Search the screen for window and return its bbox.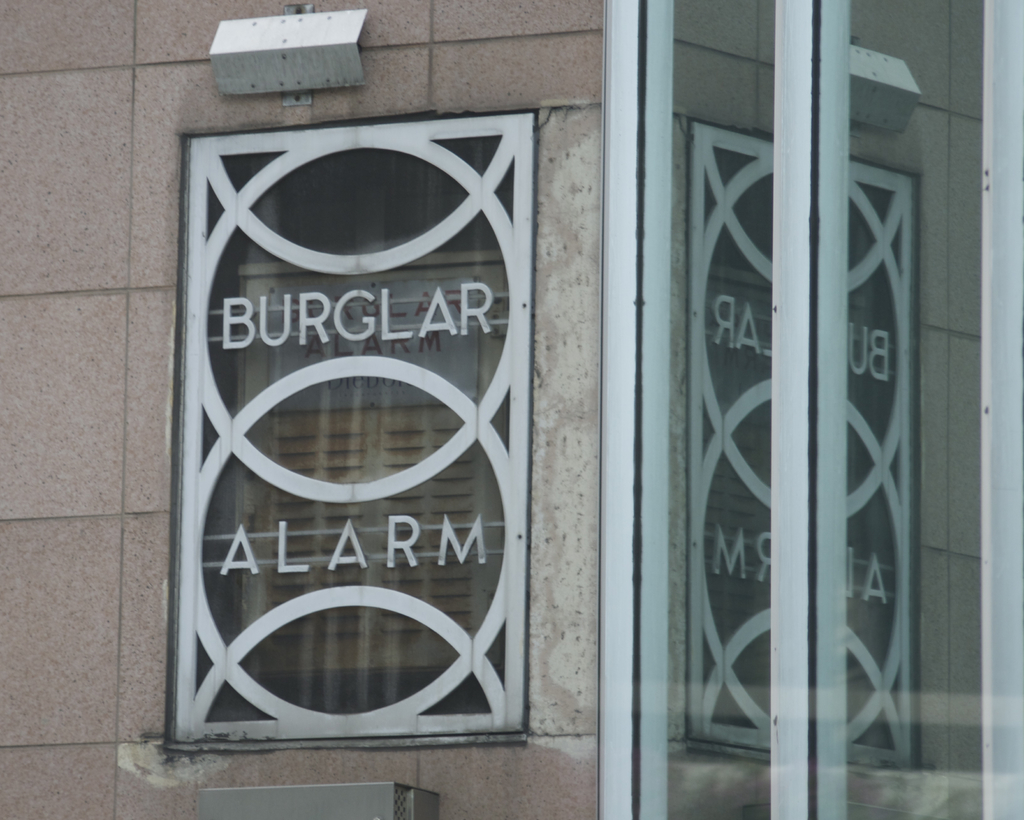
Found: detection(593, 0, 1023, 819).
